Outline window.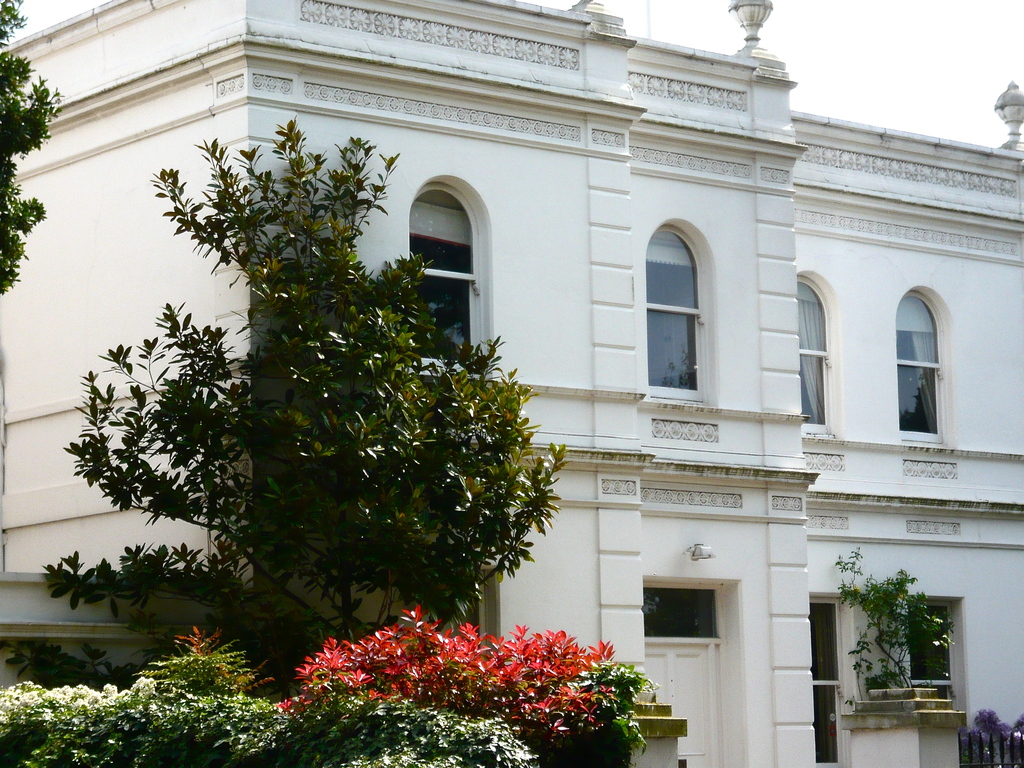
Outline: [x1=799, y1=271, x2=843, y2=442].
